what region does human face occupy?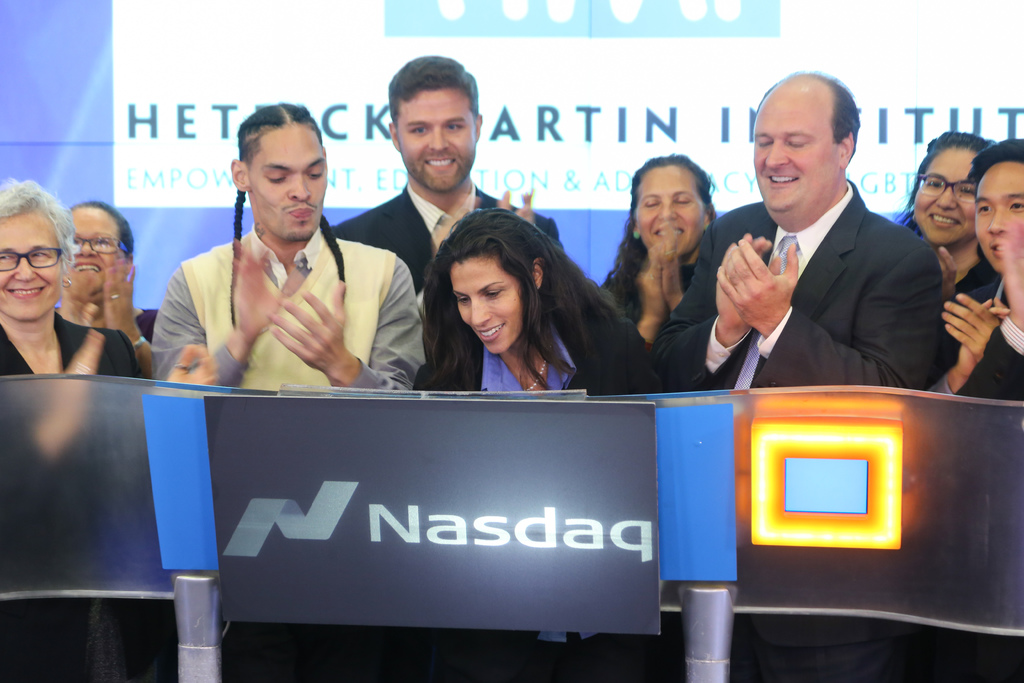
<box>406,89,476,188</box>.
